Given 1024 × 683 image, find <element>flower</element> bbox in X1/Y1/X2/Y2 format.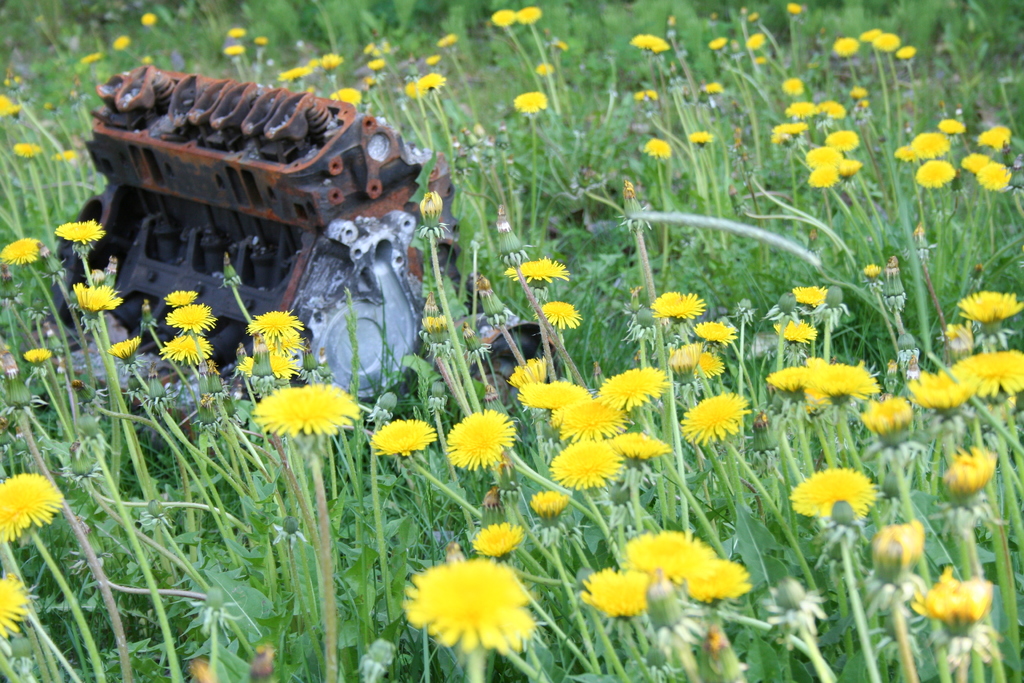
965/152/988/173.
